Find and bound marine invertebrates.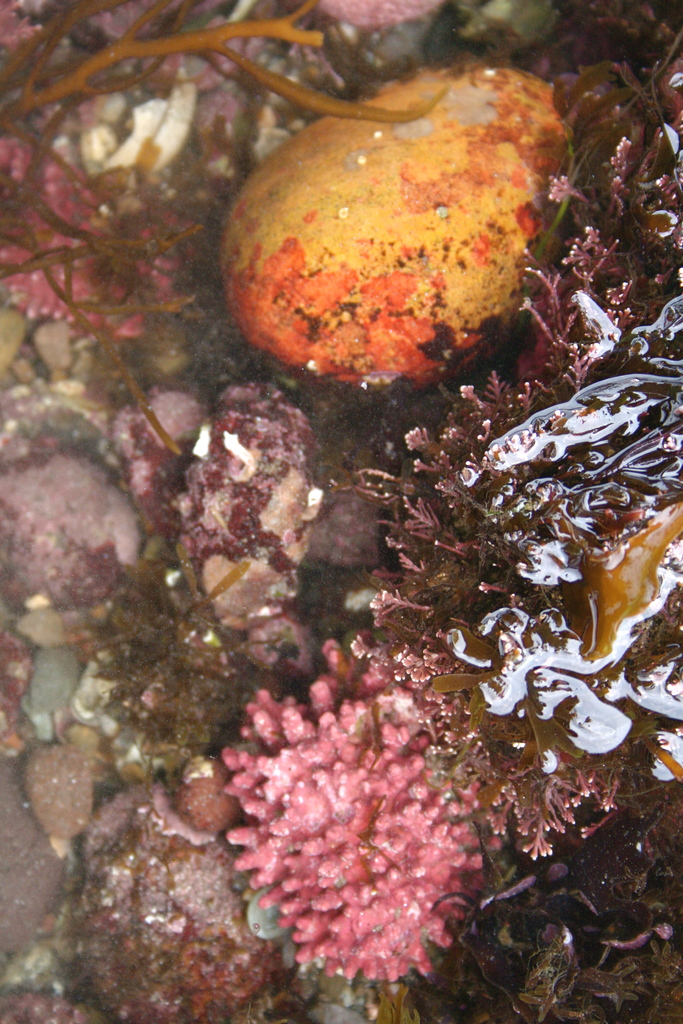
Bound: <region>0, 0, 226, 344</region>.
